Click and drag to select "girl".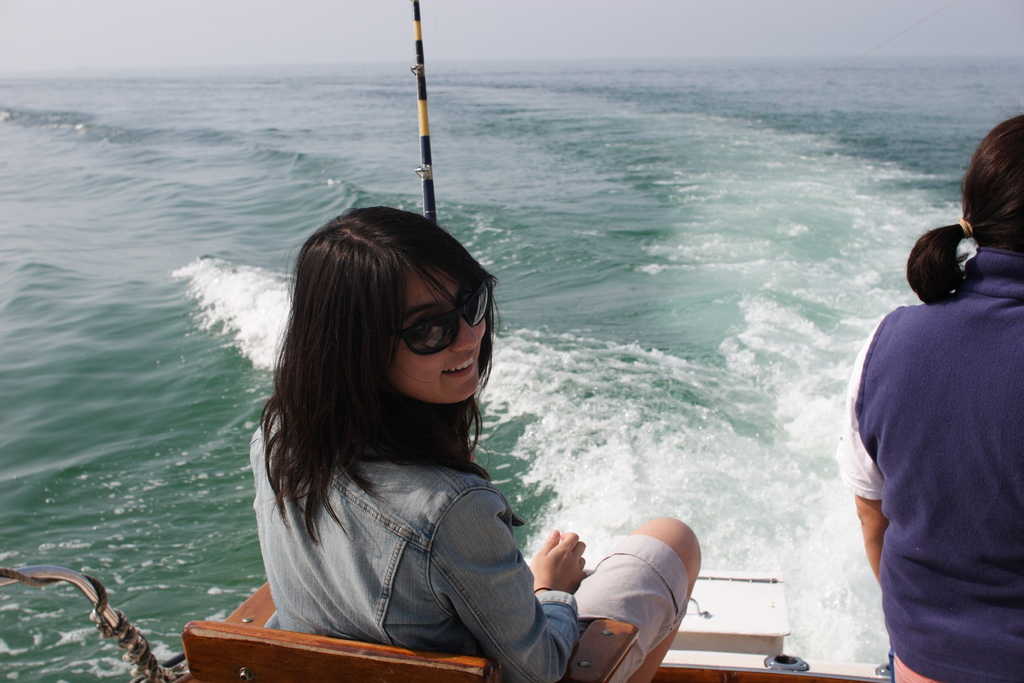
Selection: select_region(247, 213, 699, 682).
